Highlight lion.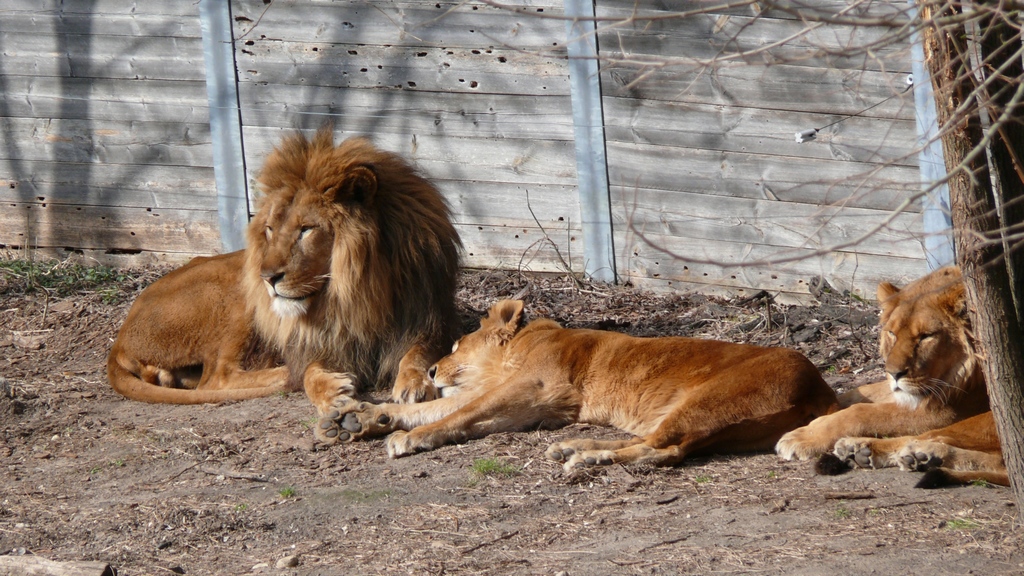
Highlighted region: x1=312, y1=293, x2=840, y2=472.
